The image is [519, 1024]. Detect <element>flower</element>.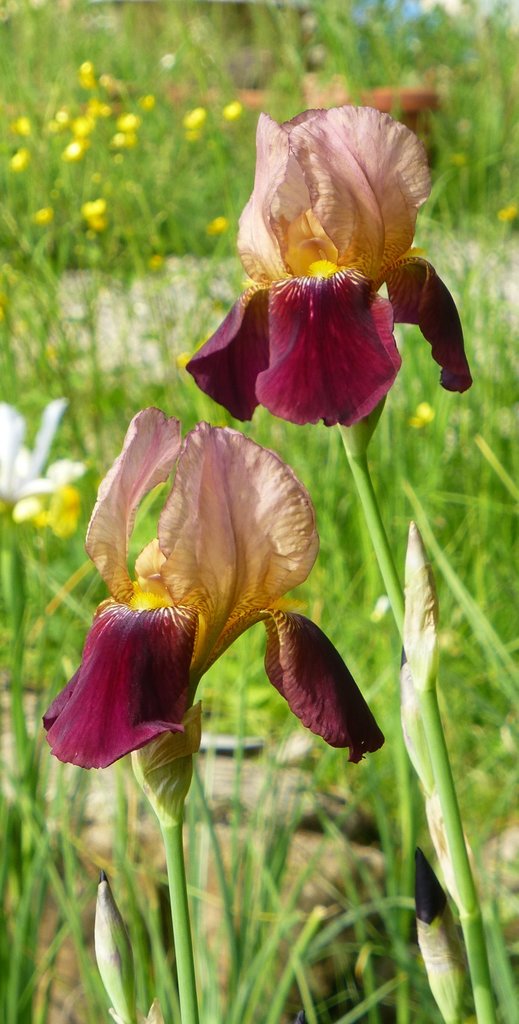
Detection: x1=411, y1=398, x2=440, y2=430.
